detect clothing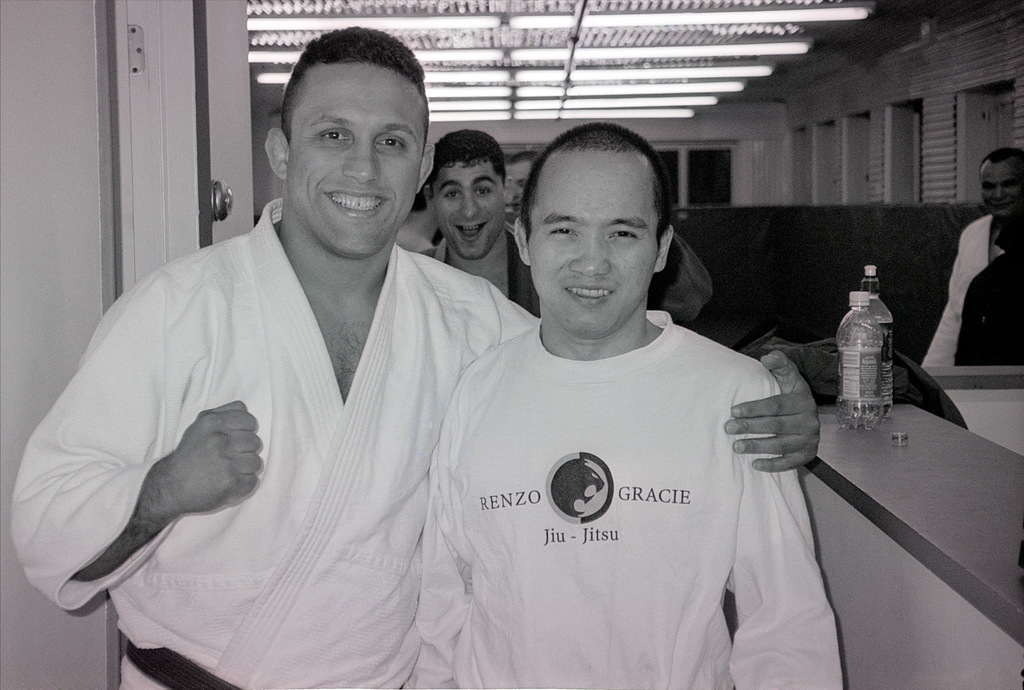
box=[408, 231, 546, 320]
